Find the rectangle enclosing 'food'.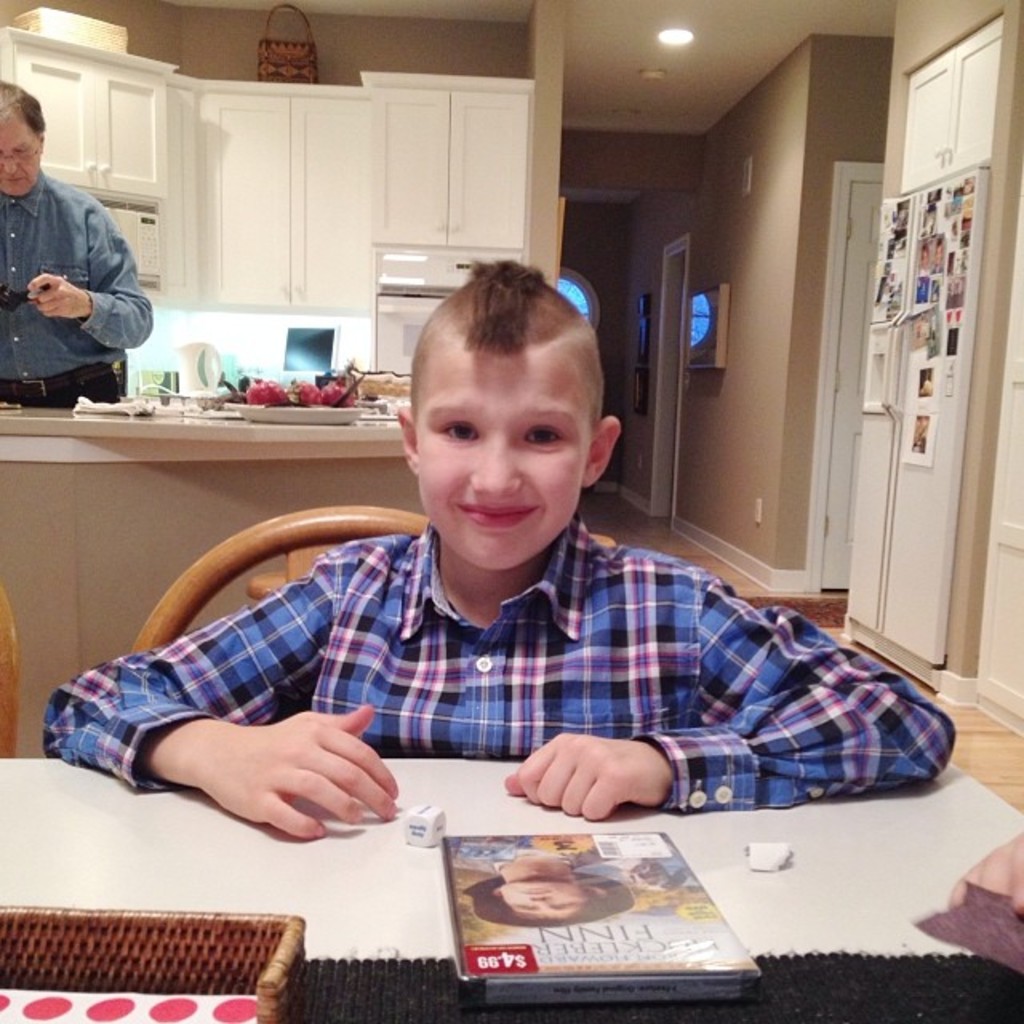
l=288, t=376, r=330, b=410.
